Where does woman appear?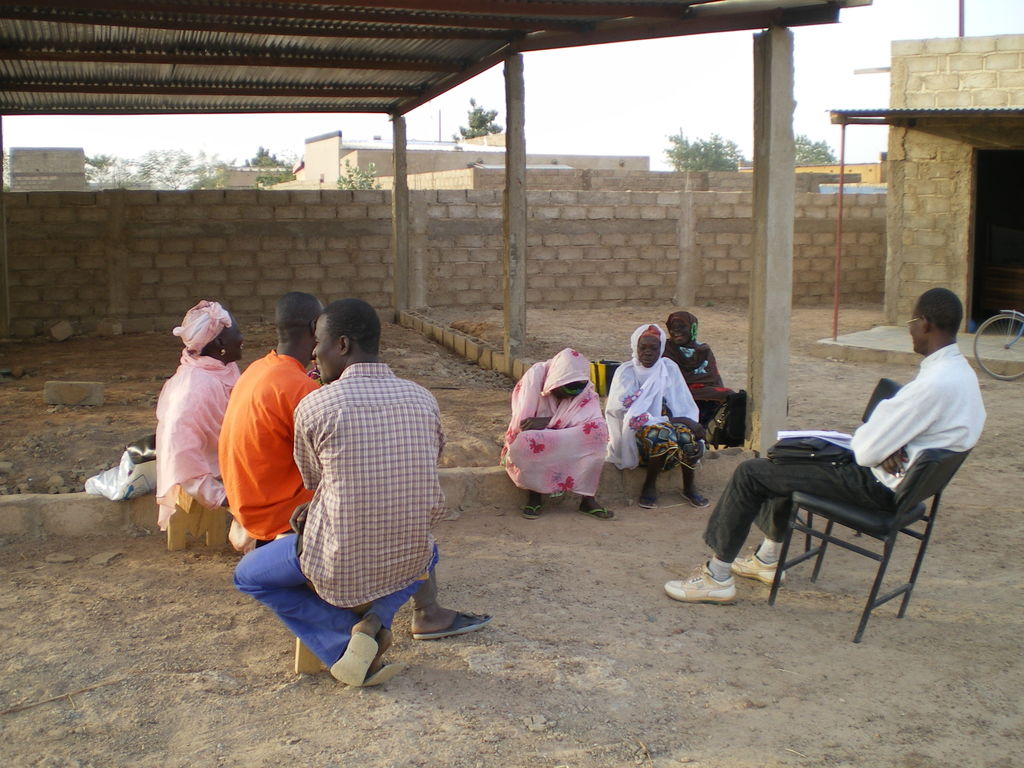
Appears at [x1=661, y1=310, x2=746, y2=448].
